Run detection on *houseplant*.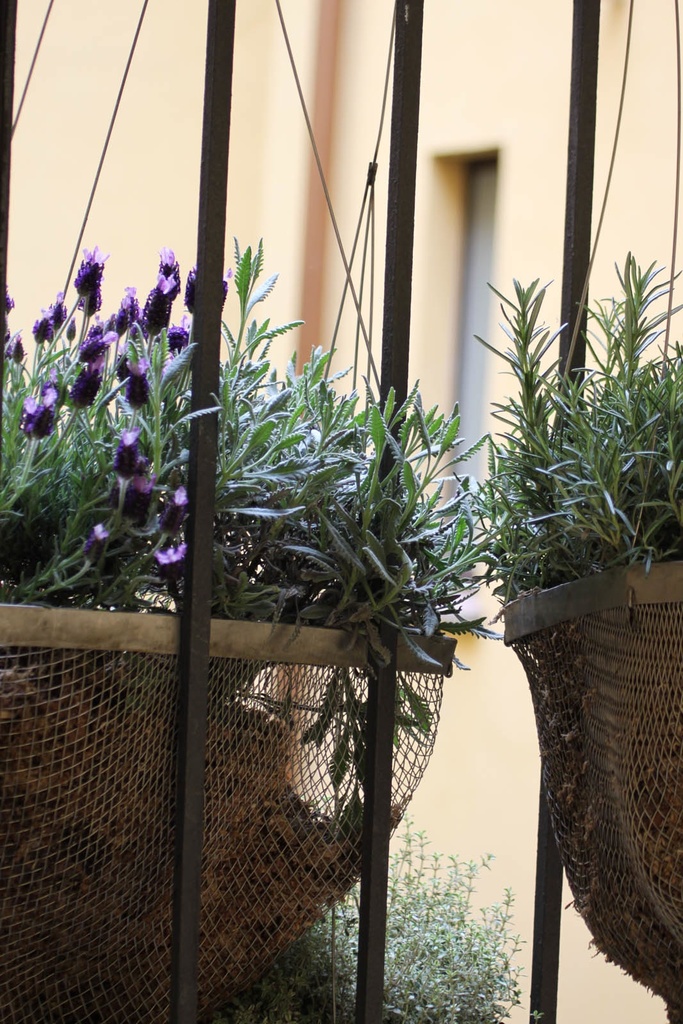
Result: region(0, 231, 512, 1023).
